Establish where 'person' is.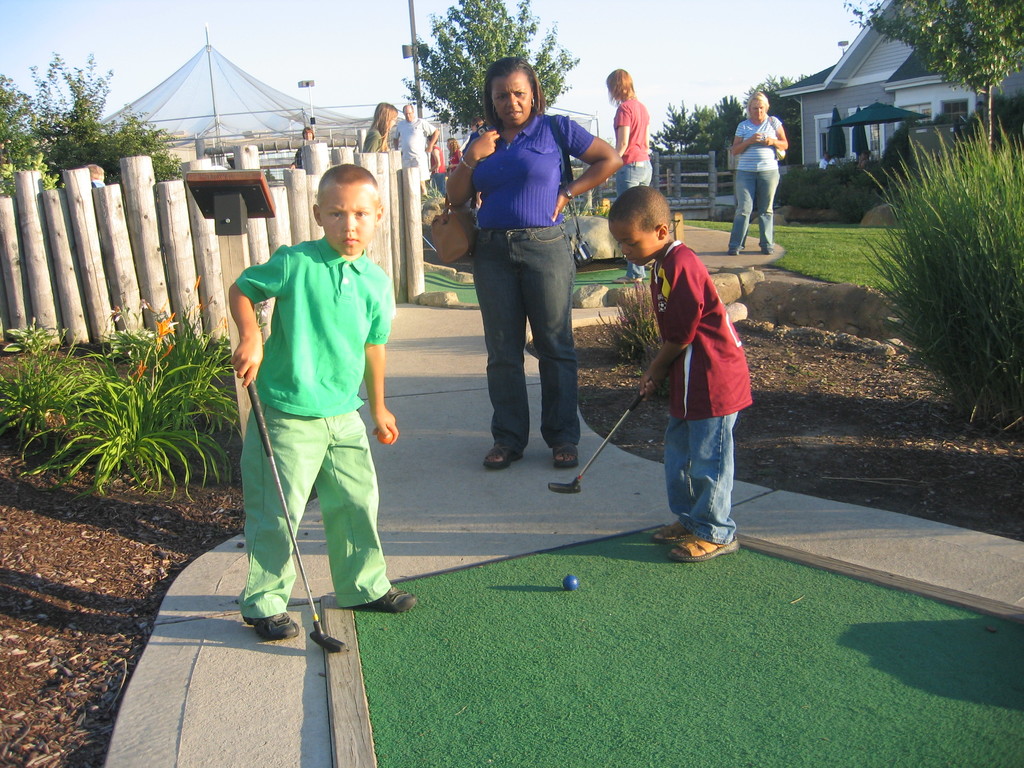
Established at [724, 90, 788, 256].
